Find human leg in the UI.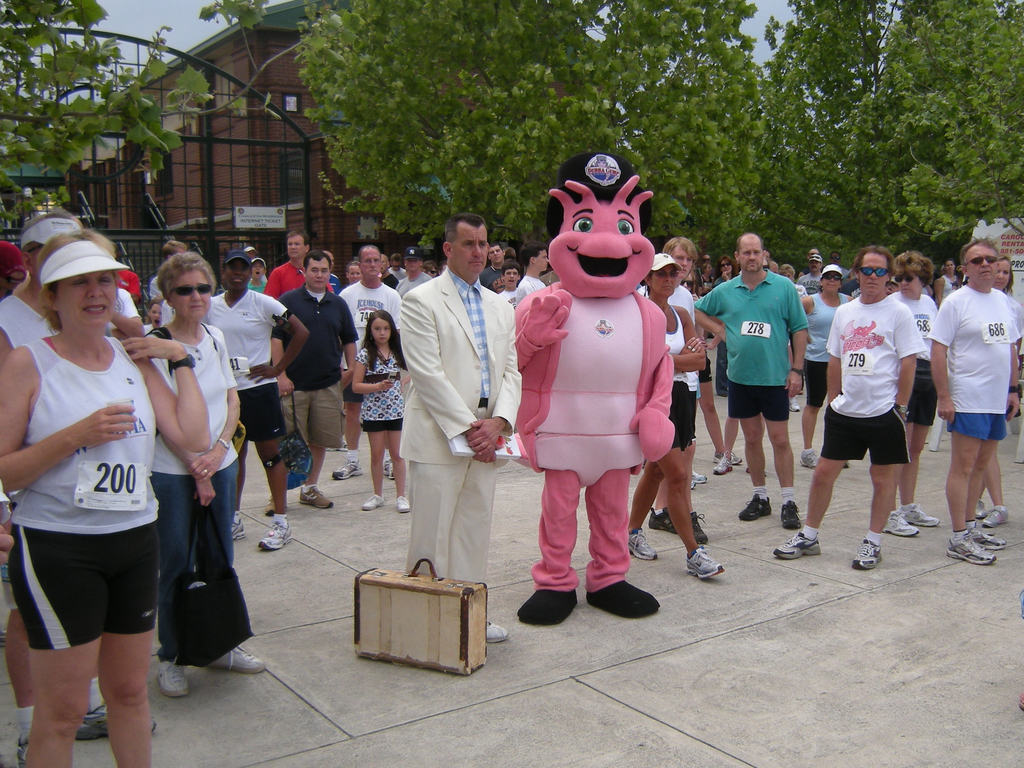
UI element at 898, 356, 940, 527.
